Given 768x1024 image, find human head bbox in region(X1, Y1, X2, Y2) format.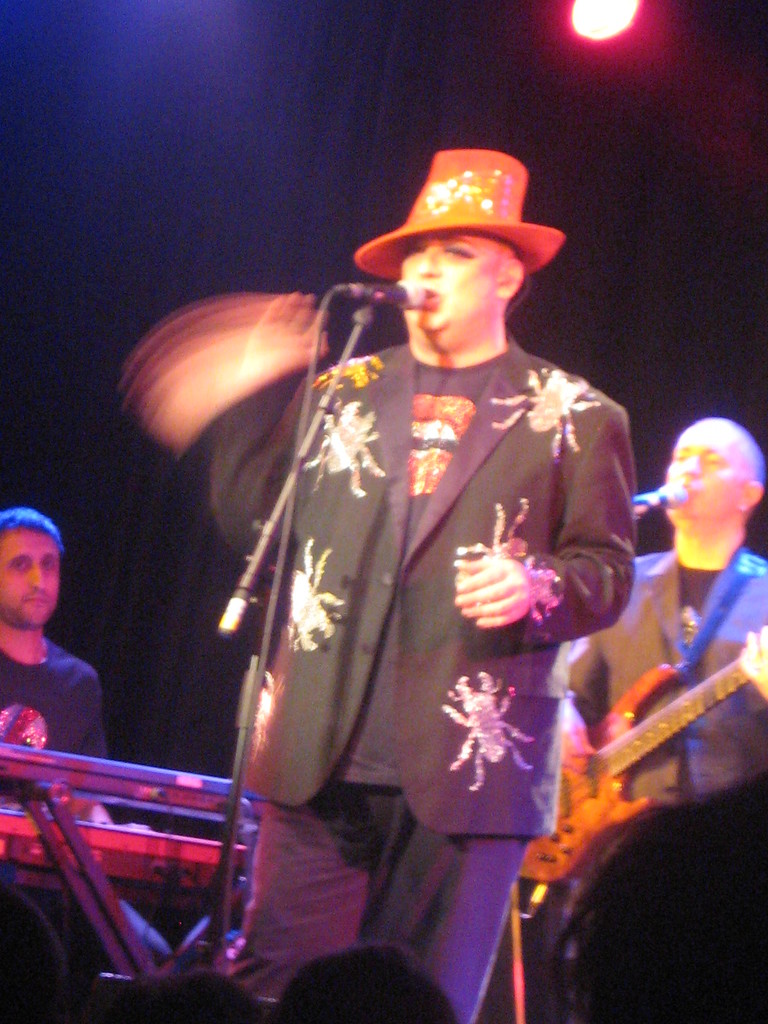
region(0, 504, 65, 634).
